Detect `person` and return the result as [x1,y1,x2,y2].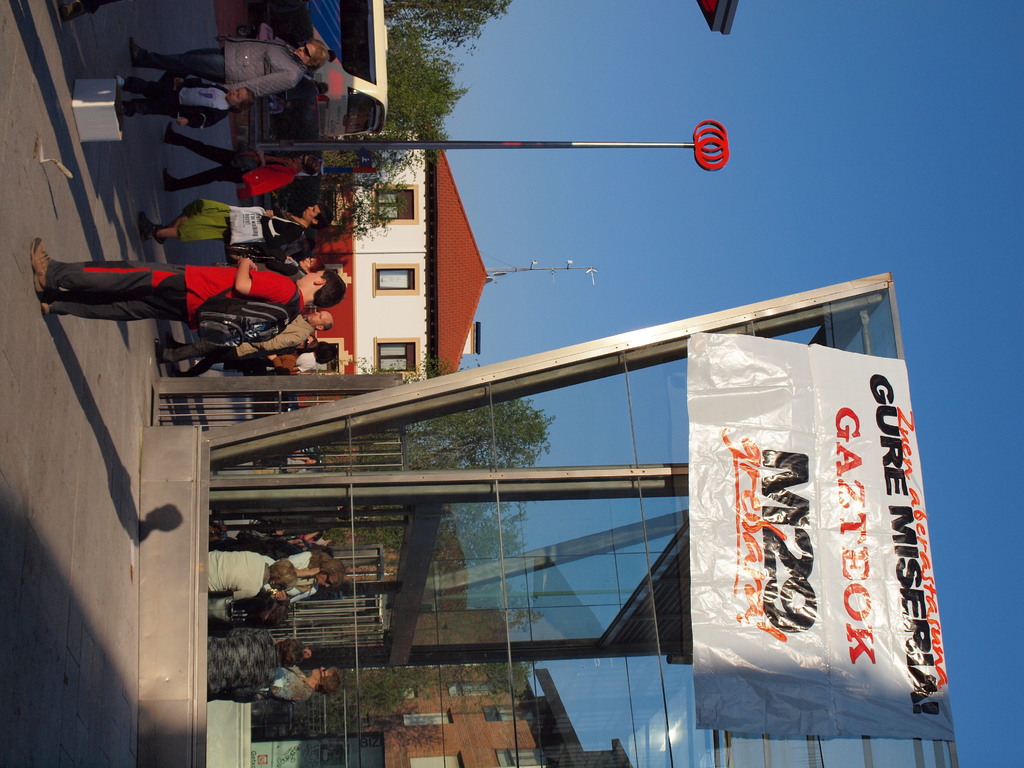
[159,316,332,363].
